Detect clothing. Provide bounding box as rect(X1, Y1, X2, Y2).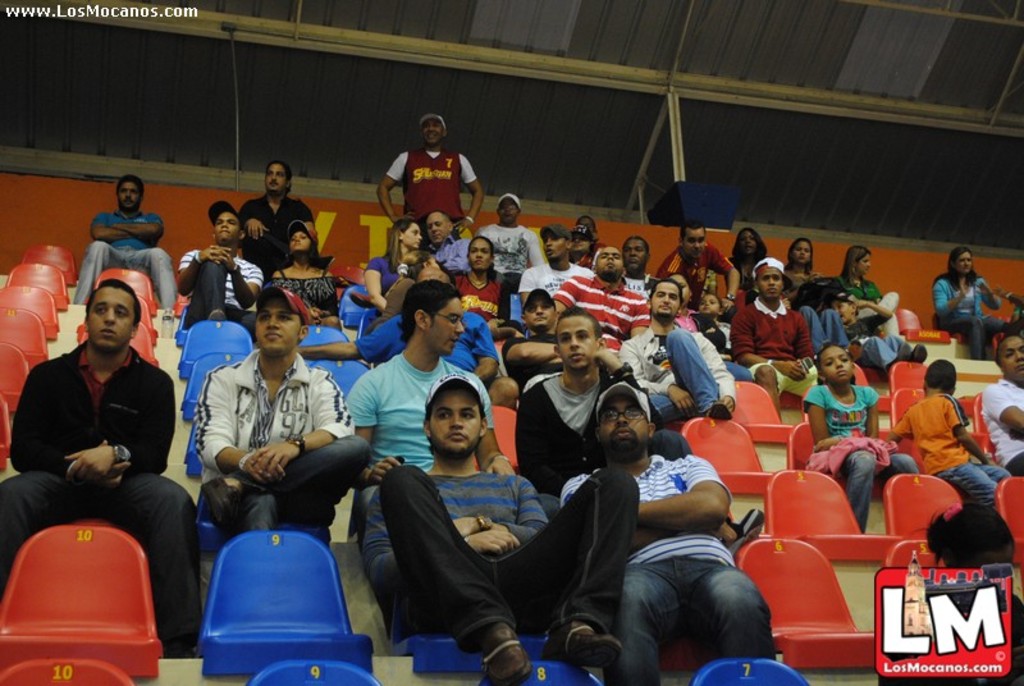
rect(183, 247, 262, 330).
